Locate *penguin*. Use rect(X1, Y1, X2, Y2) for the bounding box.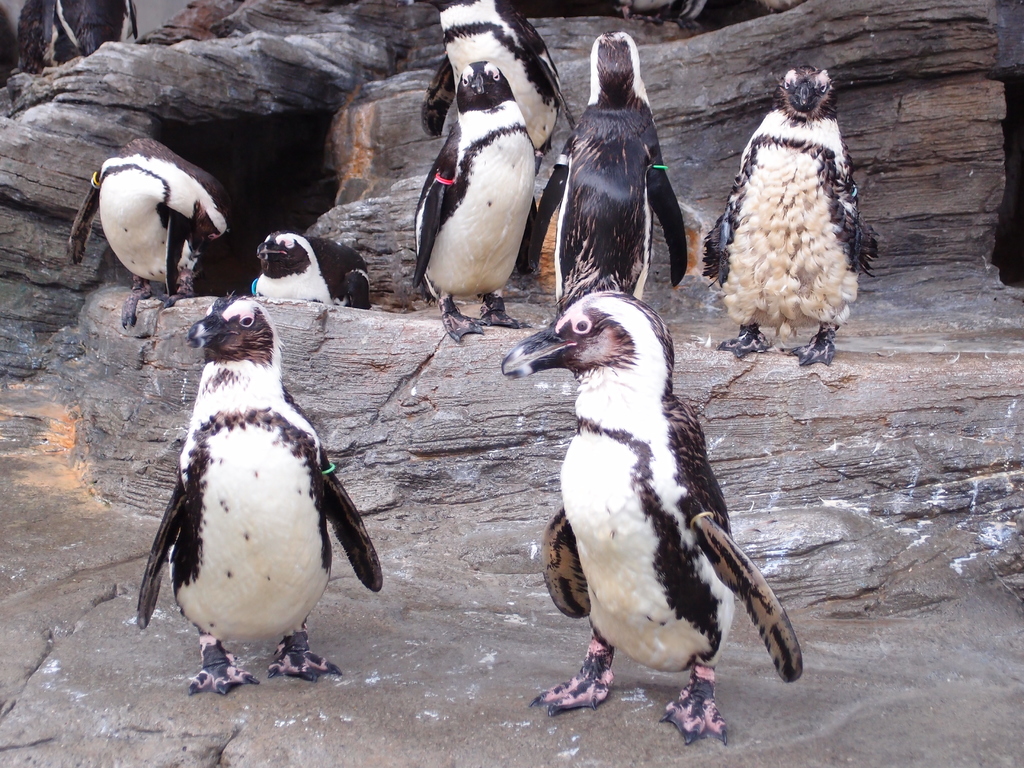
rect(412, 58, 545, 346).
